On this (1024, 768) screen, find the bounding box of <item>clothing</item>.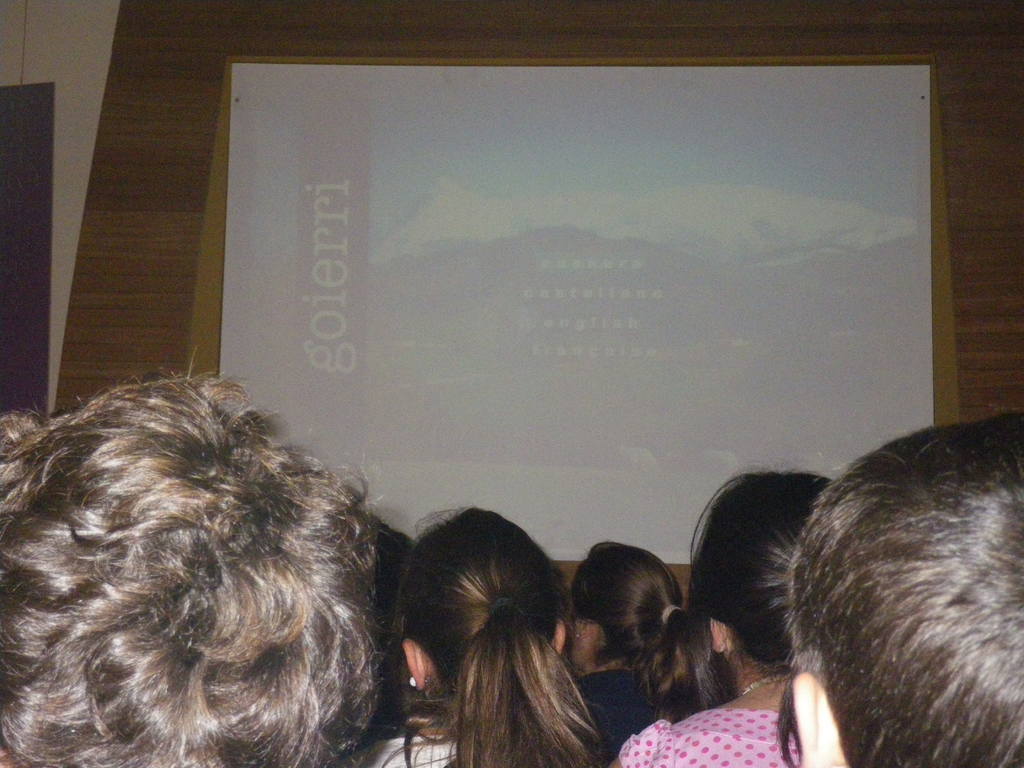
Bounding box: left=605, top=701, right=799, bottom=767.
